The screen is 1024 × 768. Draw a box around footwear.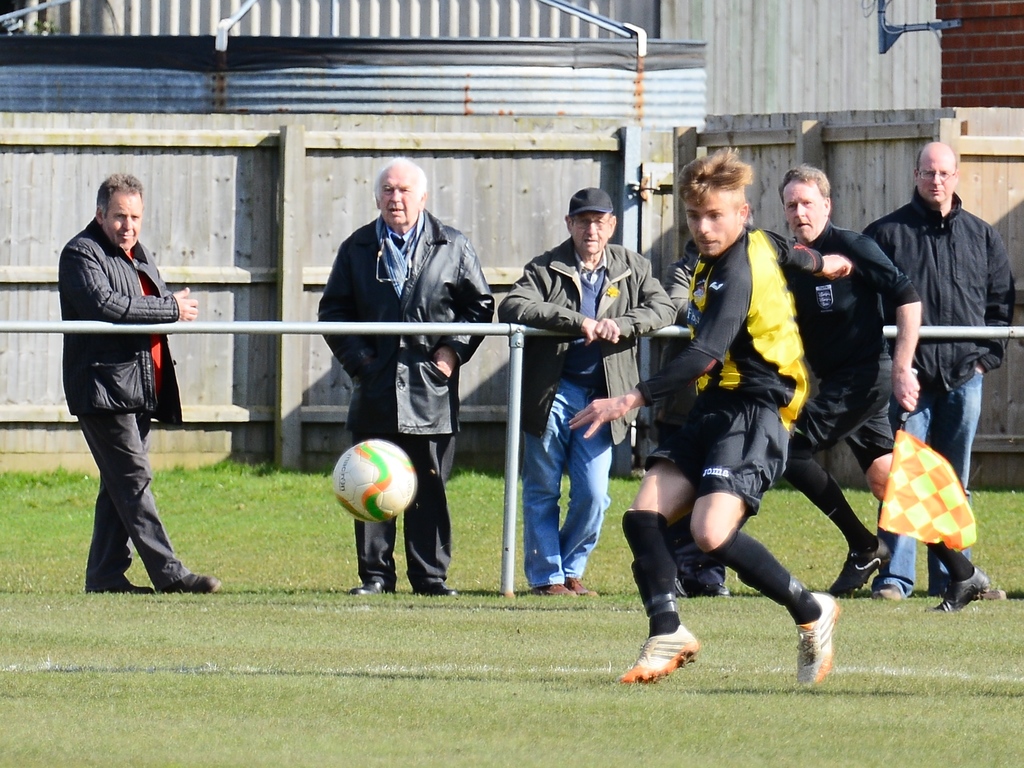
box(794, 588, 840, 692).
